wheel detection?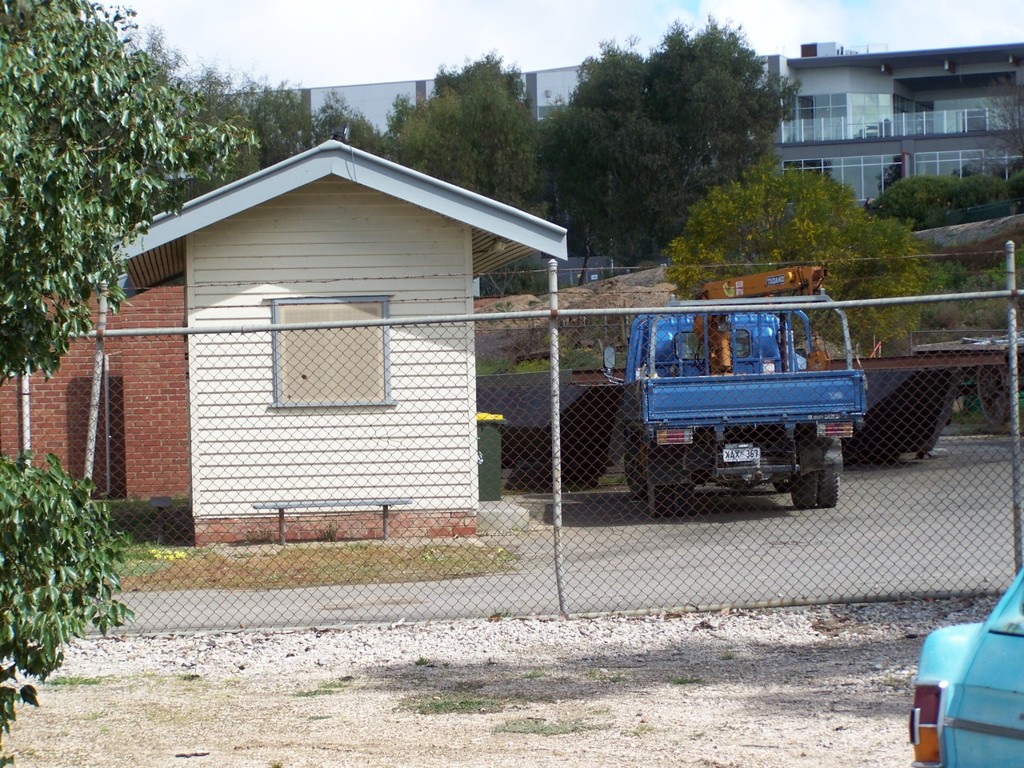
locate(793, 478, 811, 506)
